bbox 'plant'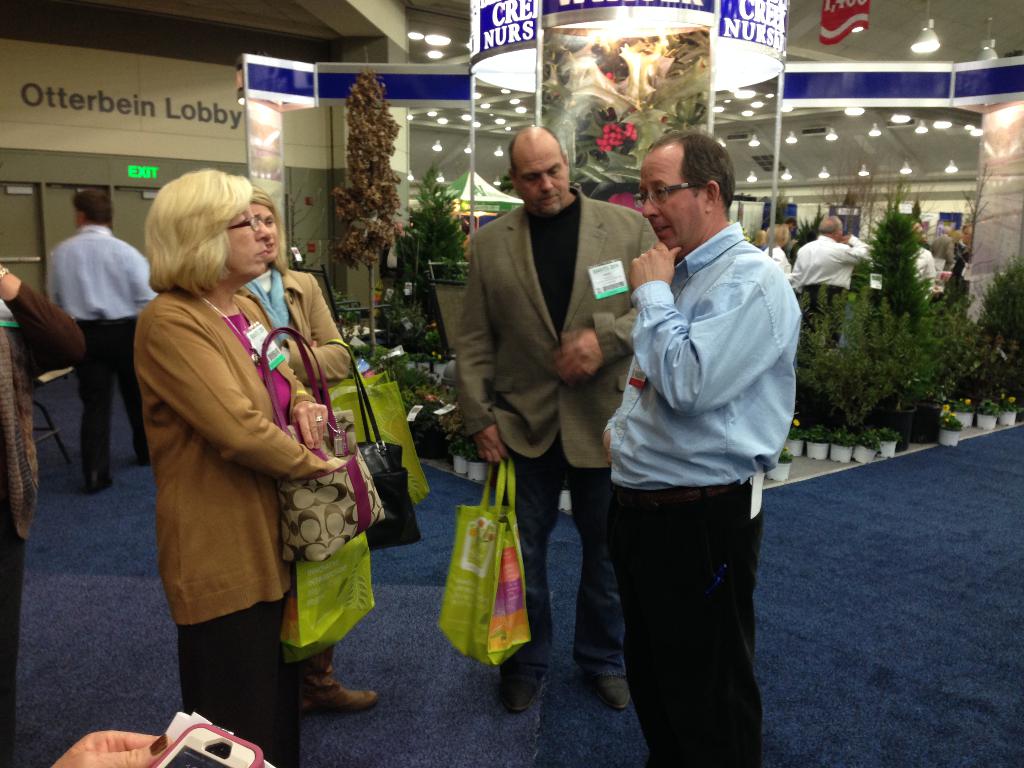
787, 422, 803, 447
